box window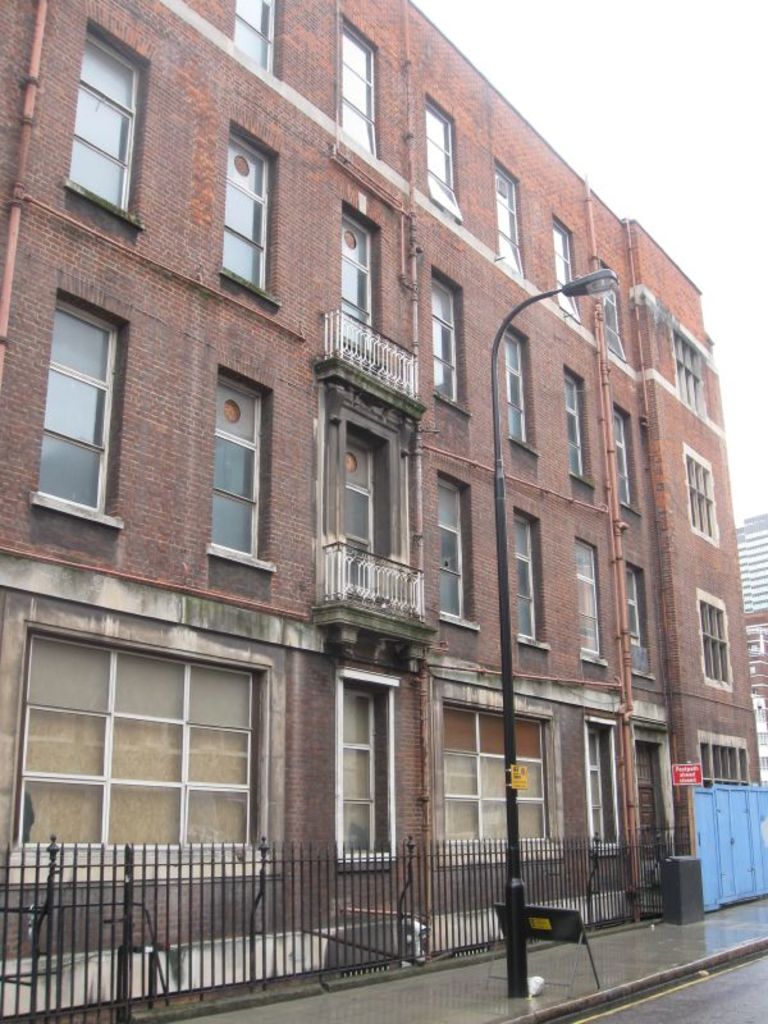
695, 589, 731, 682
